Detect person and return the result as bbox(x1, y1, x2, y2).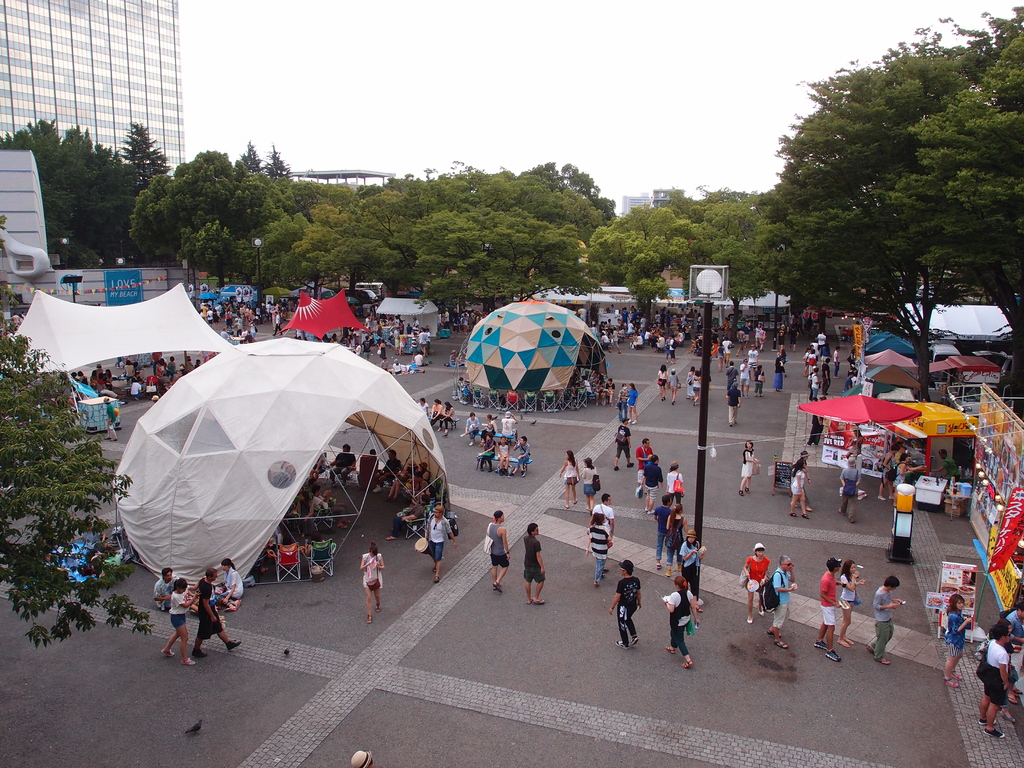
bbox(946, 591, 970, 692).
